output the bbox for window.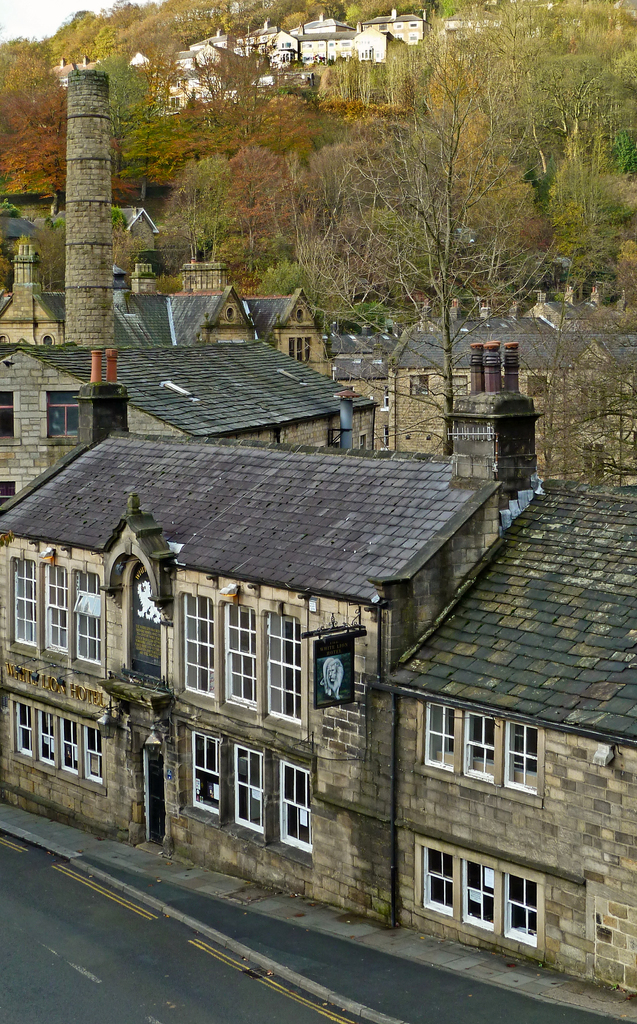
[x1=193, y1=734, x2=218, y2=813].
